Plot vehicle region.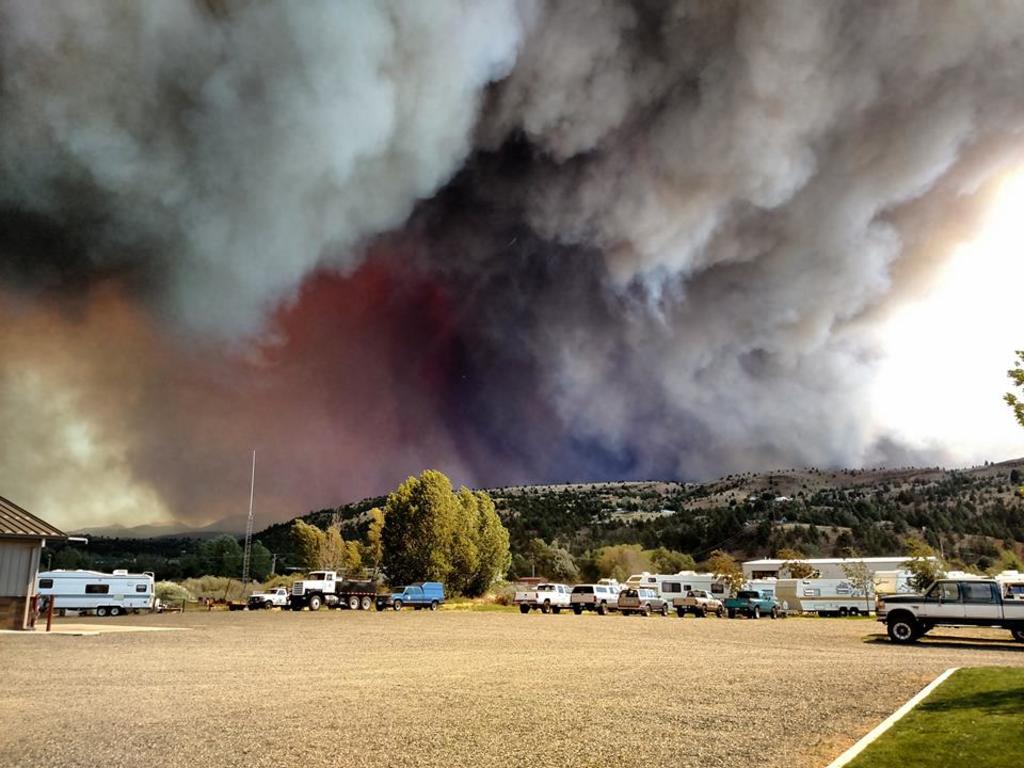
Plotted at bbox=[624, 572, 729, 606].
